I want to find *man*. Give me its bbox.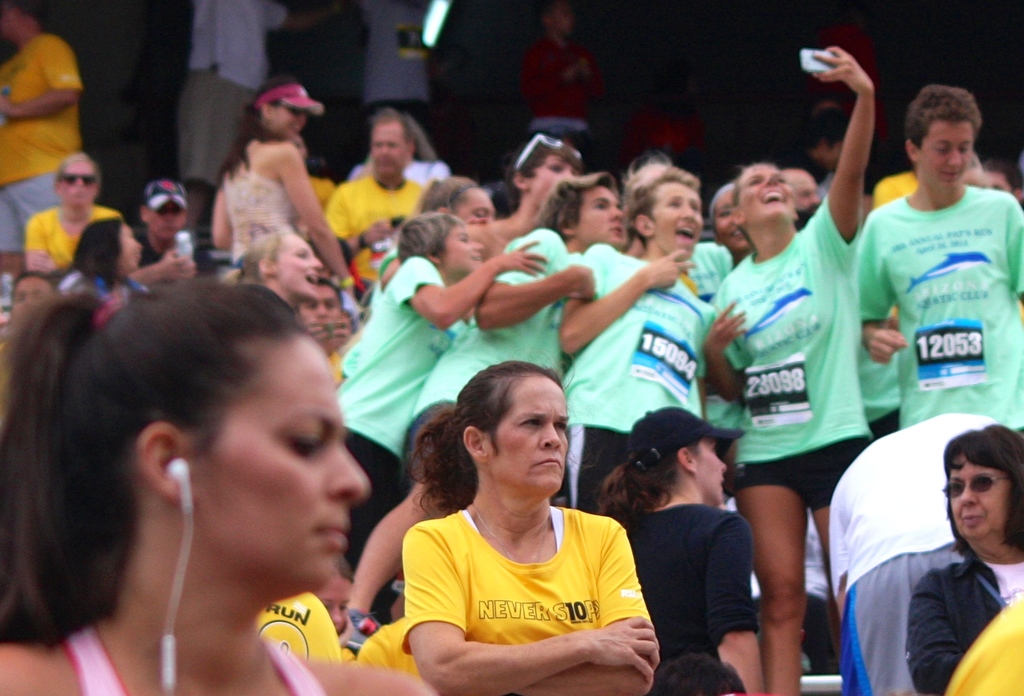
(320,103,435,301).
